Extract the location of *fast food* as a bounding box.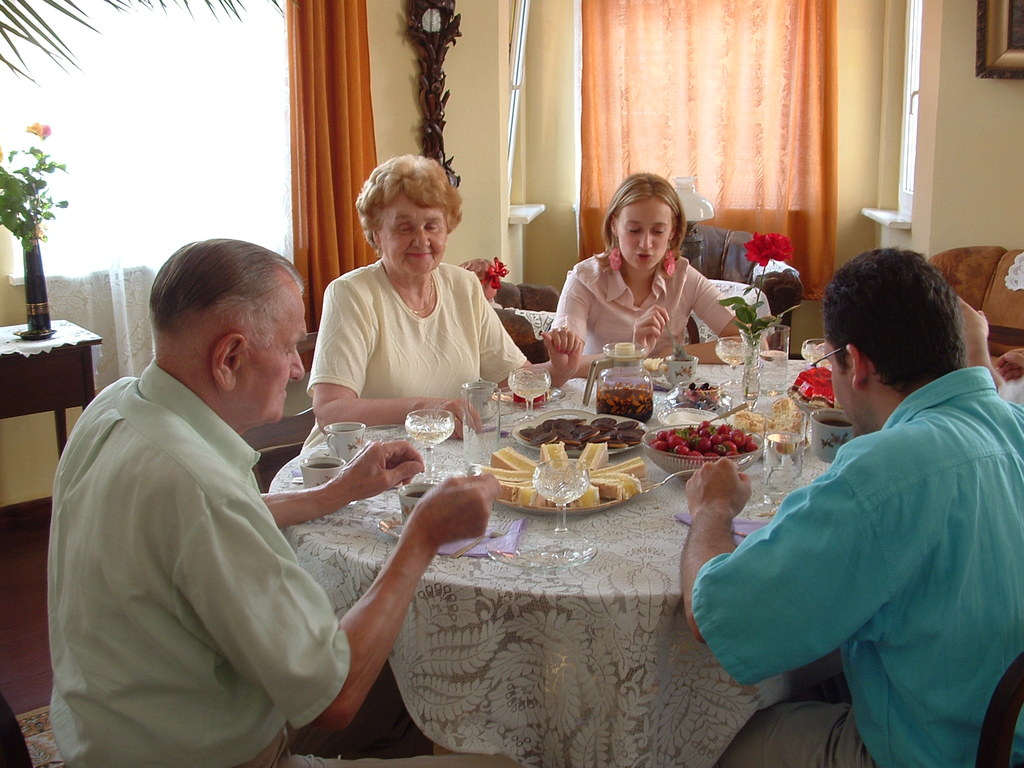
BBox(787, 367, 834, 408).
